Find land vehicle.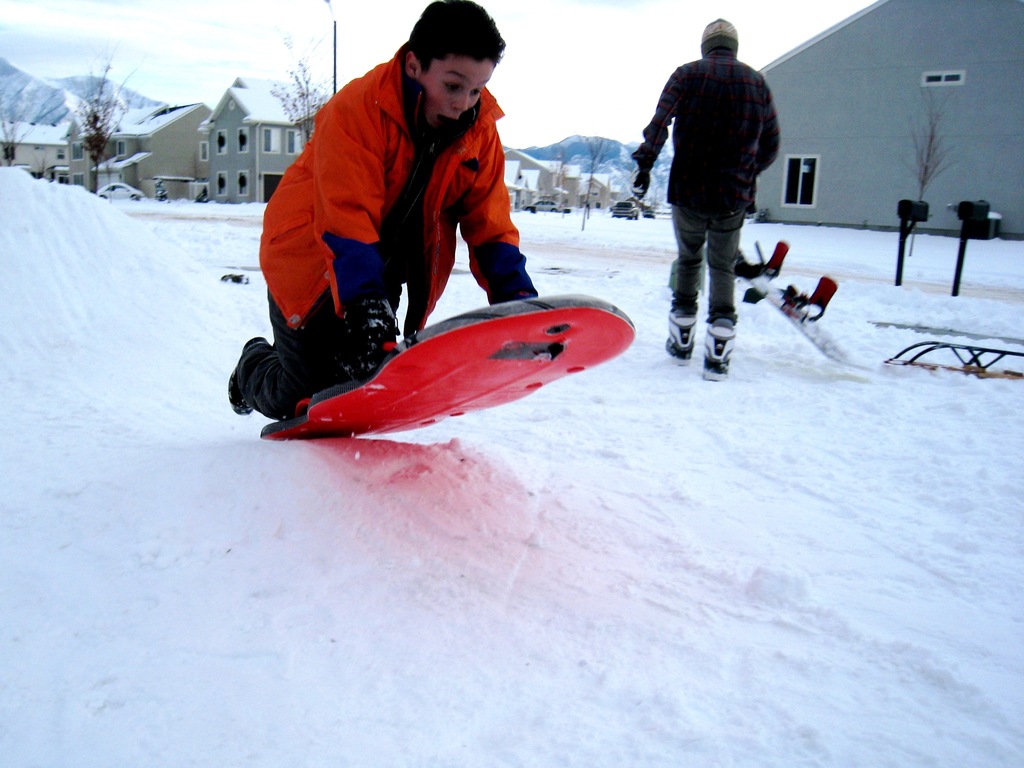
(left=647, top=213, right=651, bottom=214).
